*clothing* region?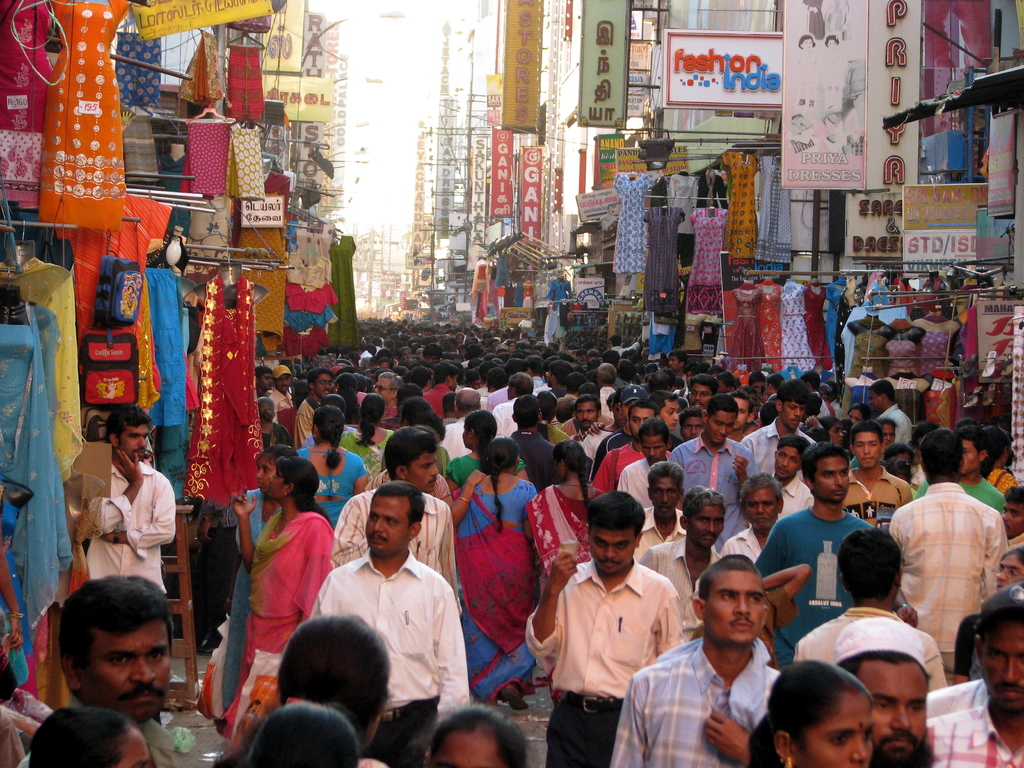
{"x1": 605, "y1": 635, "x2": 784, "y2": 767}
